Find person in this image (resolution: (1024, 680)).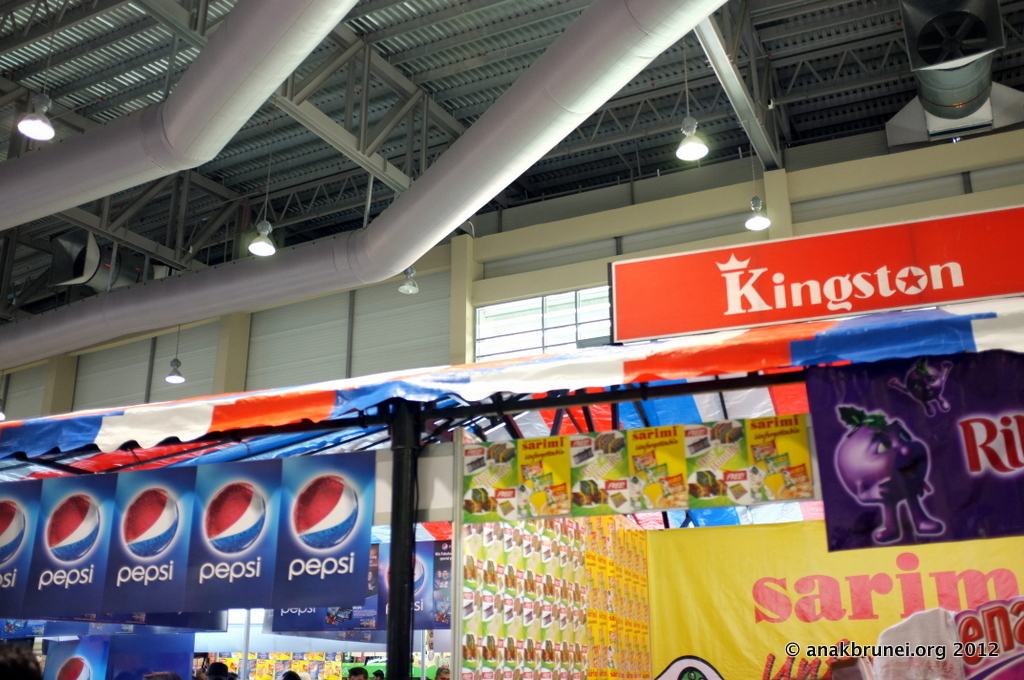
box=[0, 643, 45, 679].
